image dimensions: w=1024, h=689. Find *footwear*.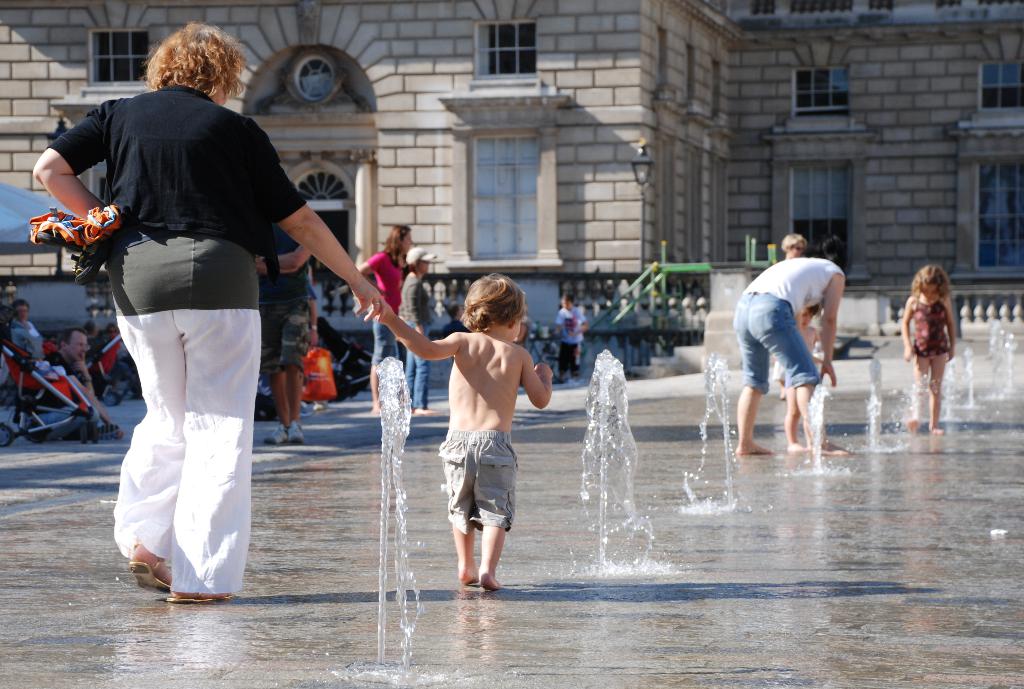
[x1=97, y1=423, x2=121, y2=440].
